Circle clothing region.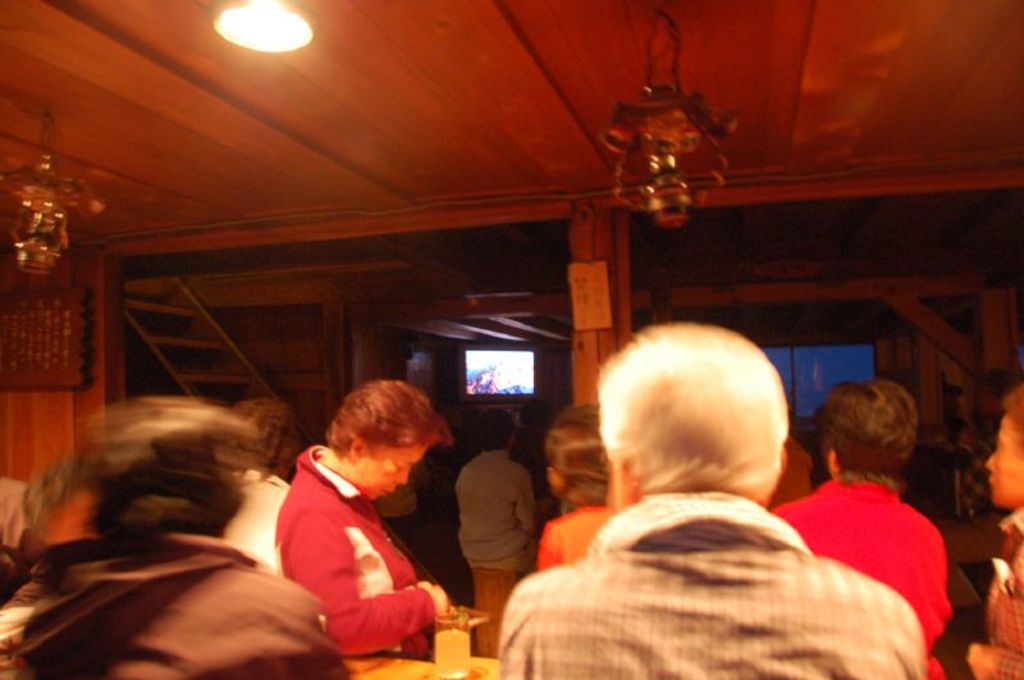
Region: {"left": 219, "top": 465, "right": 284, "bottom": 569}.
